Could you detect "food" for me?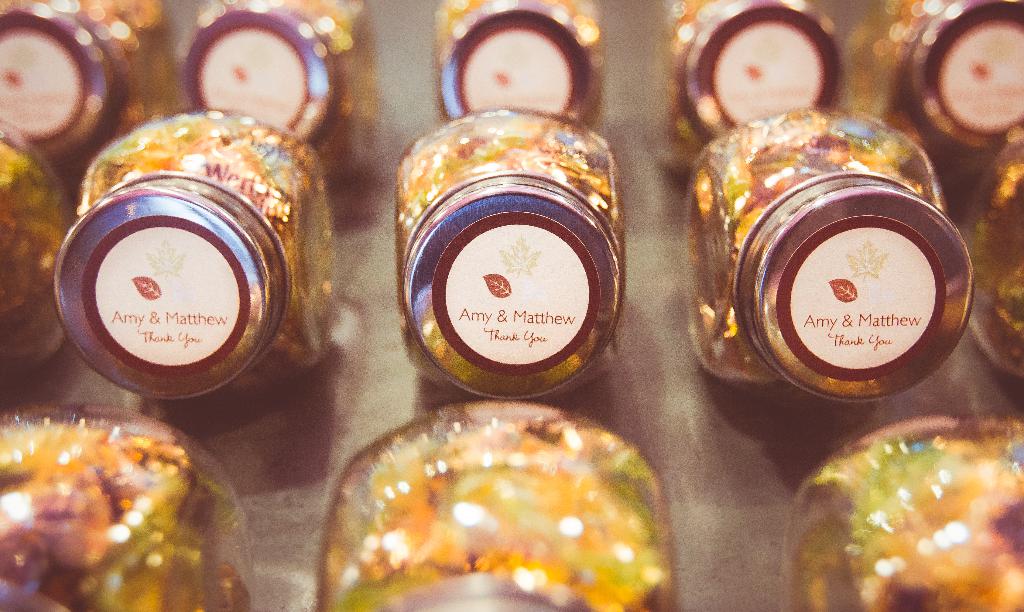
Detection result: <box>660,0,846,157</box>.
